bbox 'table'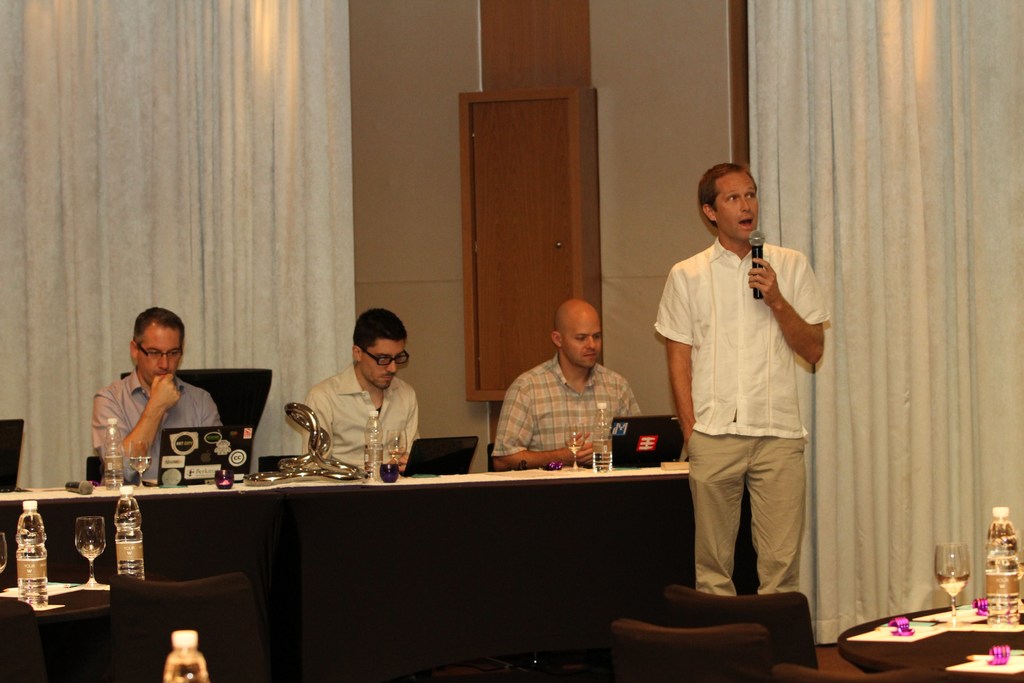
(x1=0, y1=570, x2=116, y2=682)
